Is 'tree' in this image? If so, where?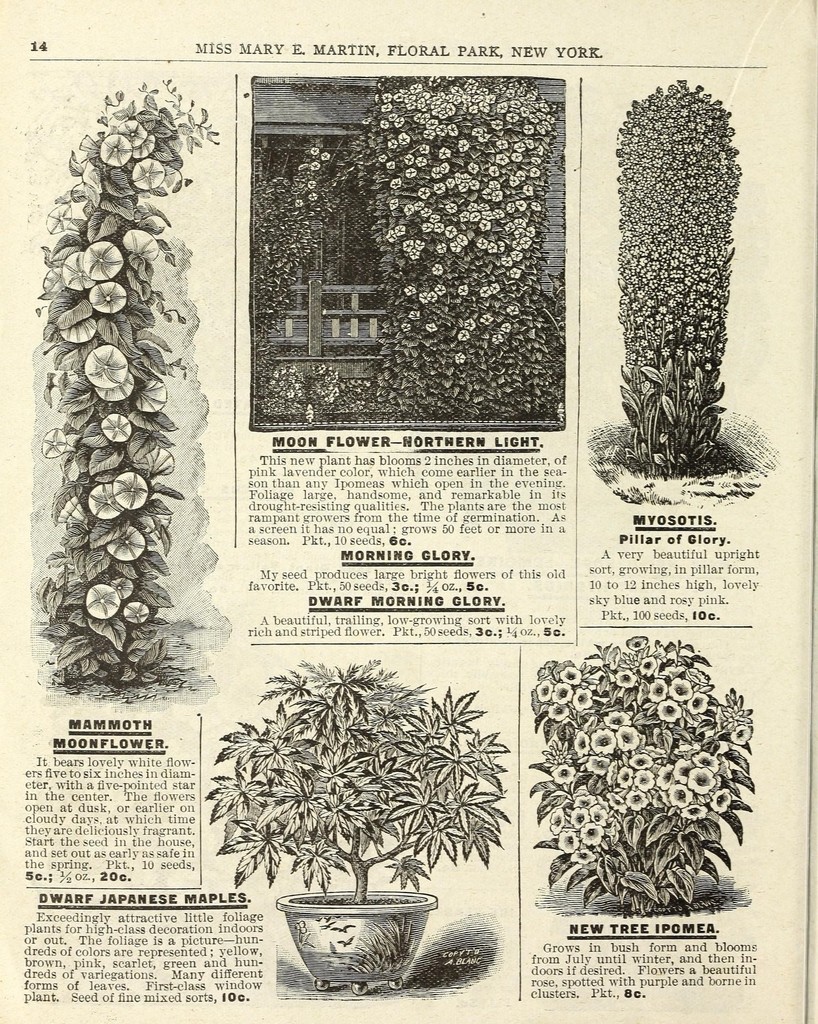
Yes, at {"left": 605, "top": 76, "right": 738, "bottom": 464}.
